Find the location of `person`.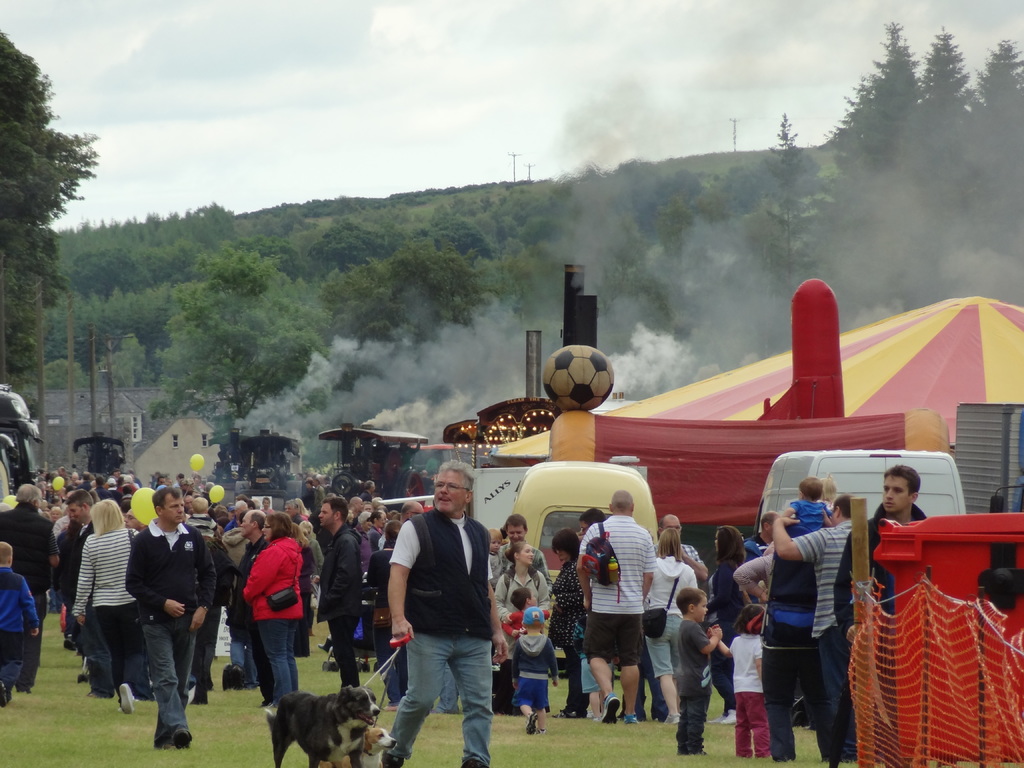
Location: region(644, 524, 699, 733).
